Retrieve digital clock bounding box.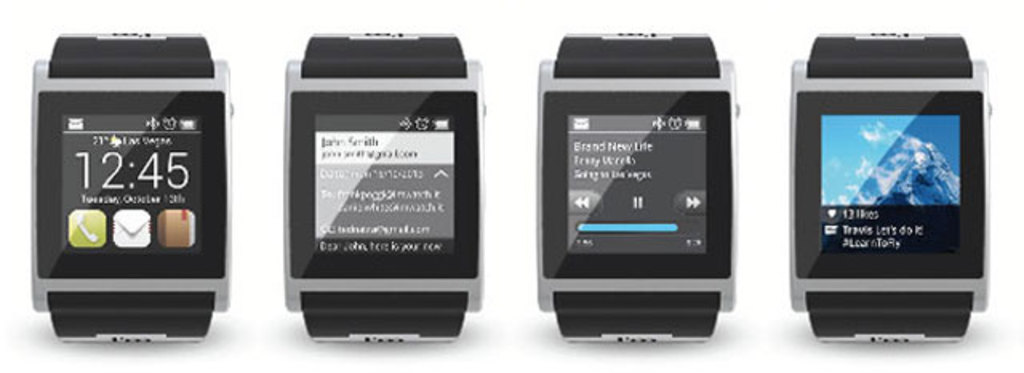
Bounding box: <region>37, 88, 229, 287</region>.
